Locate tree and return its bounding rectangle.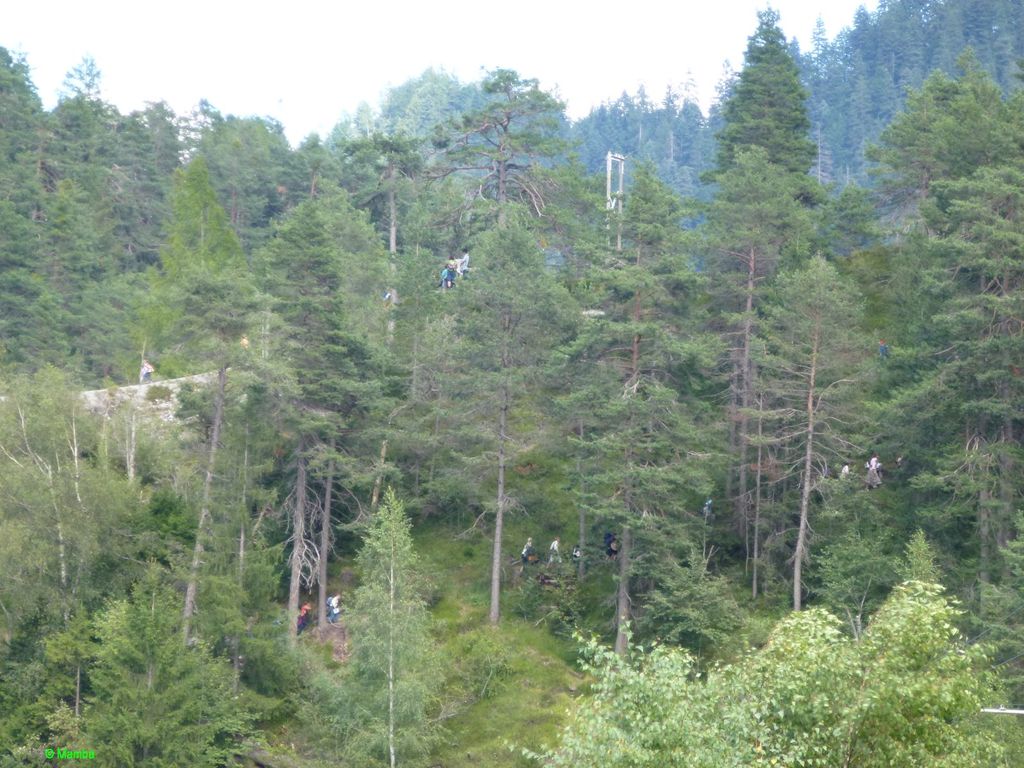
x1=108 y1=405 x2=179 y2=690.
